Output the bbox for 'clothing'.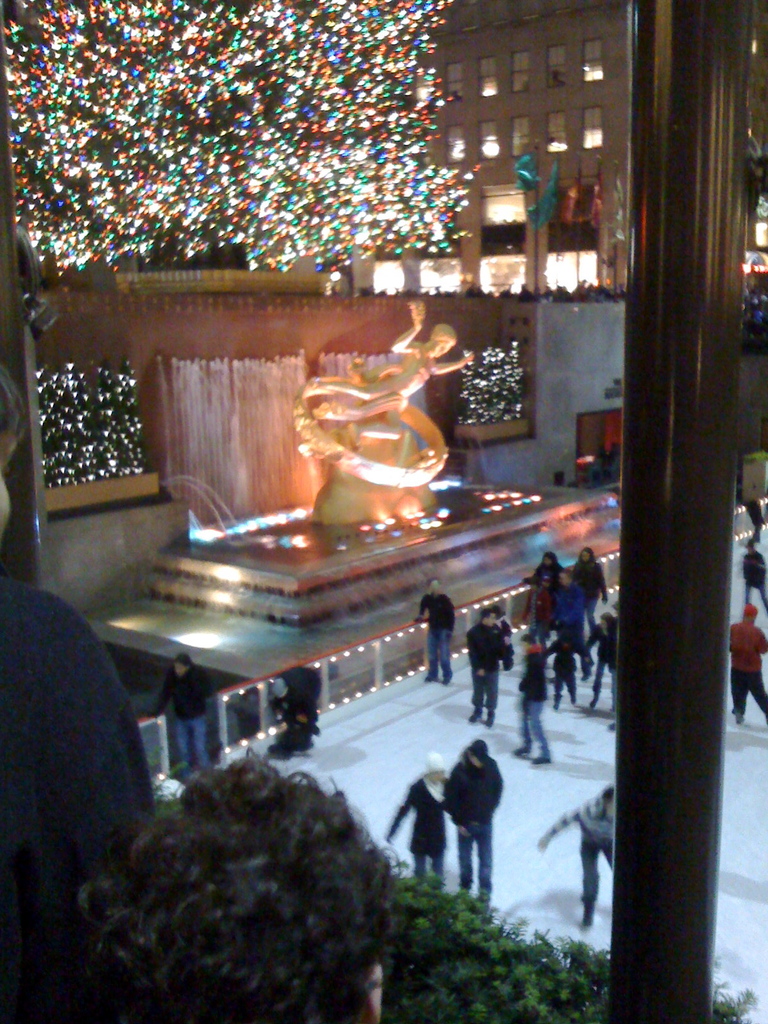
pyautogui.locateOnScreen(329, 324, 454, 422).
